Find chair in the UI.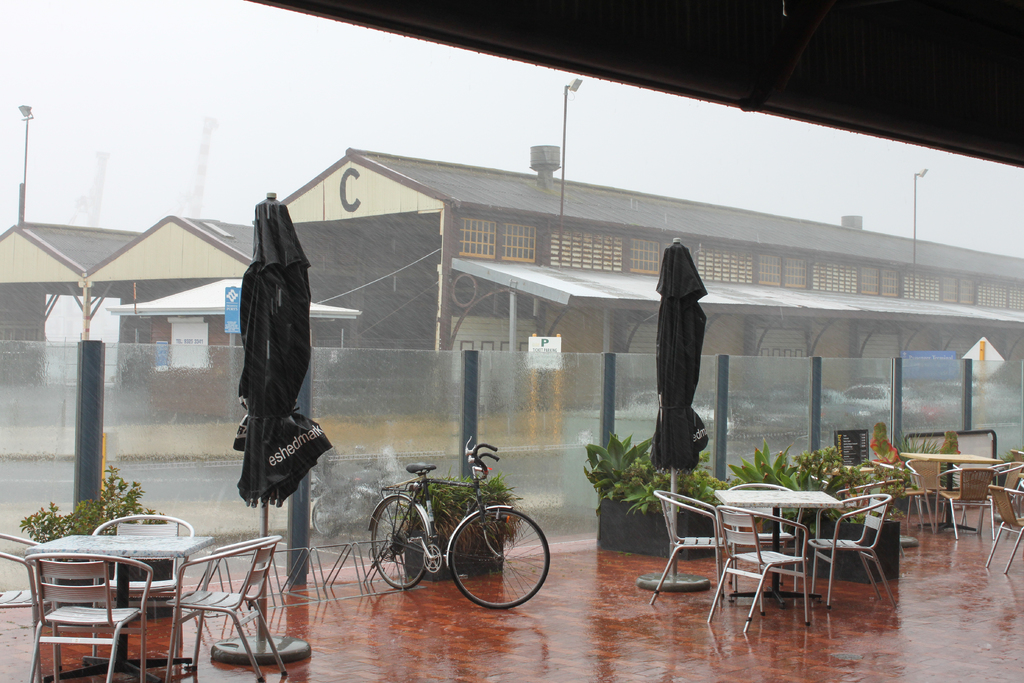
UI element at locate(88, 513, 198, 661).
